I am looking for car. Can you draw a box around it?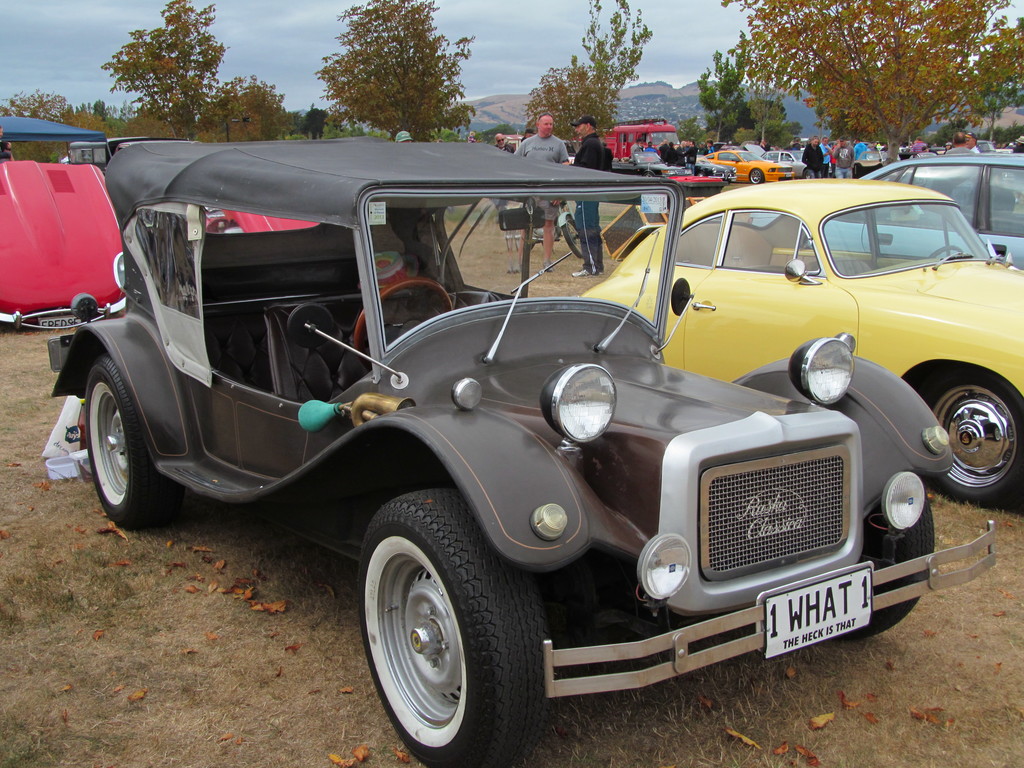
Sure, the bounding box is Rect(769, 151, 799, 172).
